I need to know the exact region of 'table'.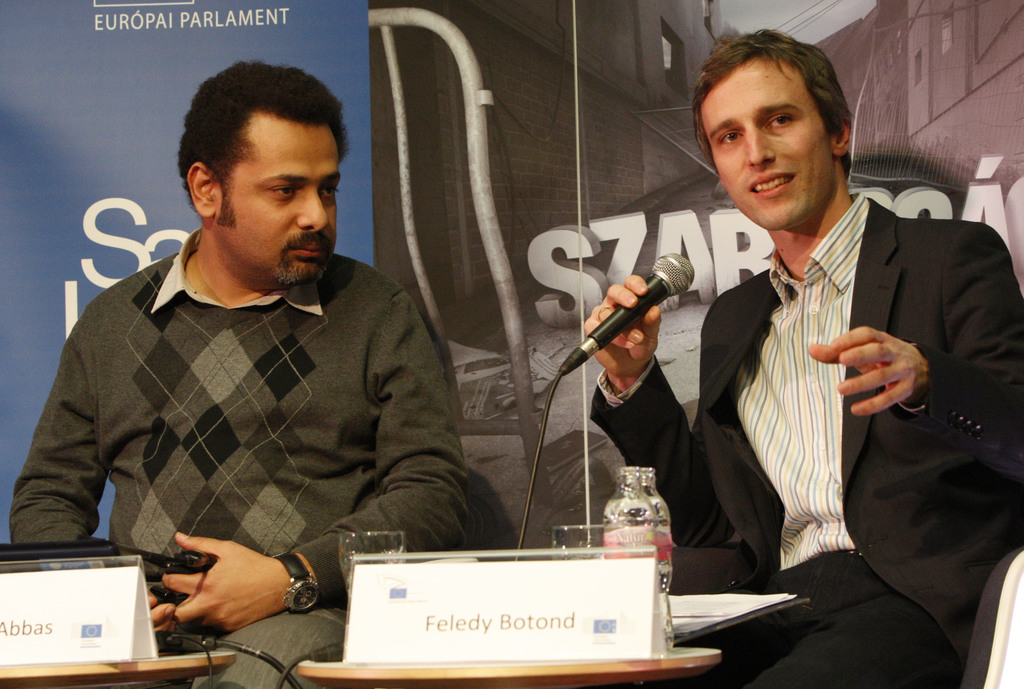
Region: [291,654,723,688].
